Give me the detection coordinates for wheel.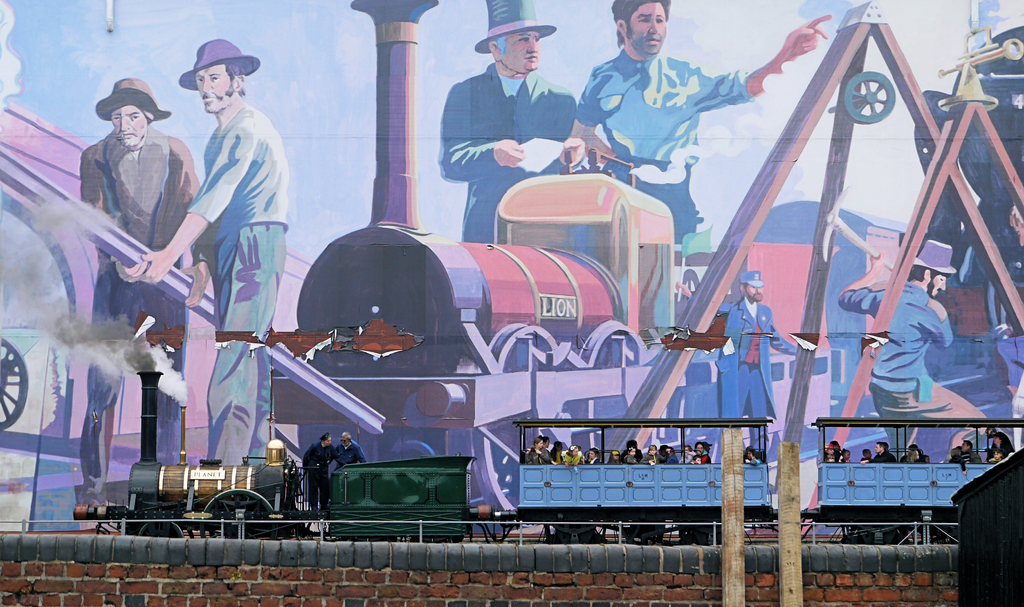
472:324:561:525.
